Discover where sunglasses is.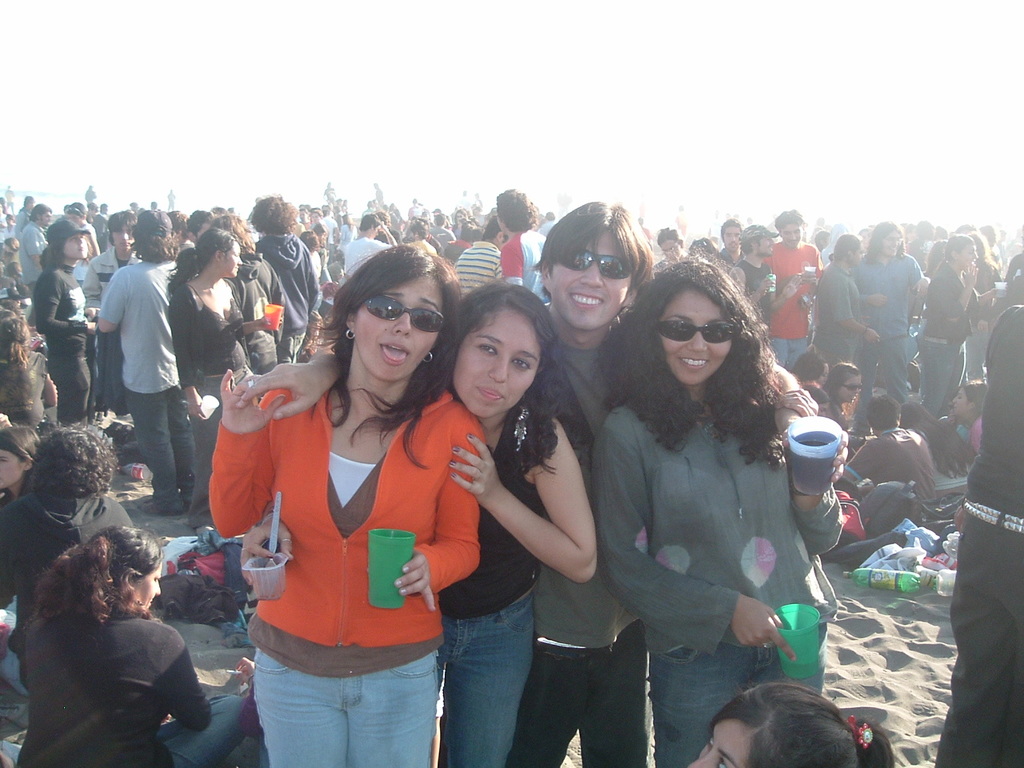
Discovered at 842,384,860,392.
